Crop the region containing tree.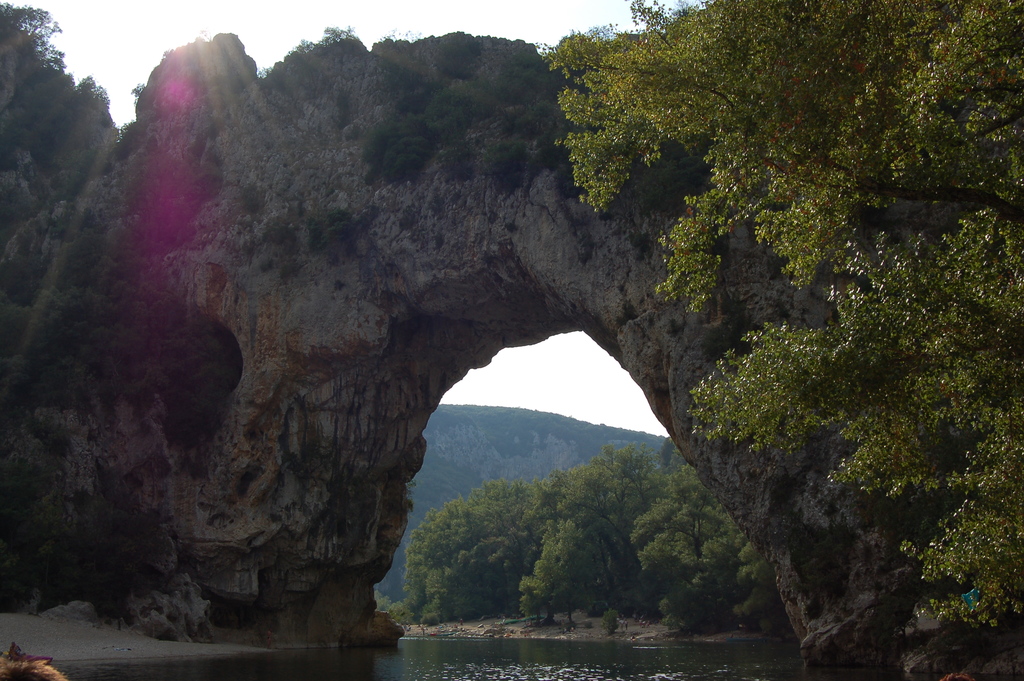
Crop region: locate(404, 479, 524, 627).
